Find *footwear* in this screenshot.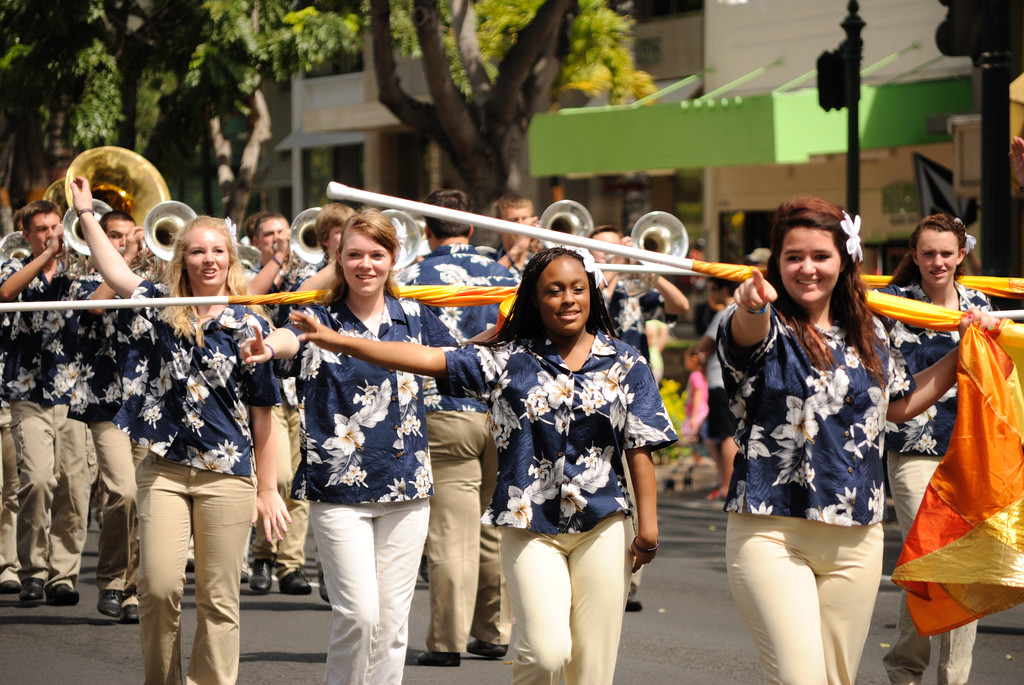
The bounding box for *footwear* is 467,631,509,657.
